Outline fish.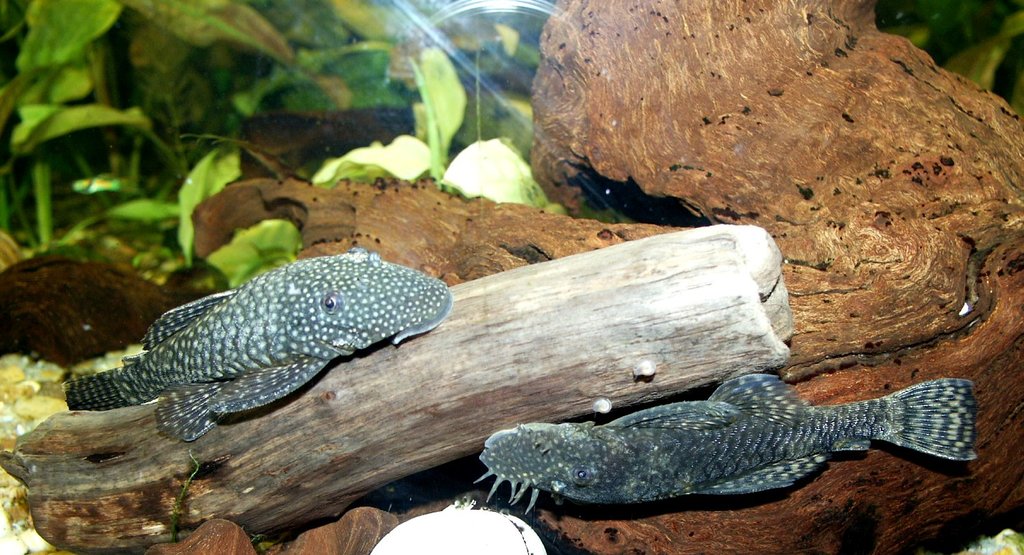
Outline: bbox(64, 248, 456, 447).
